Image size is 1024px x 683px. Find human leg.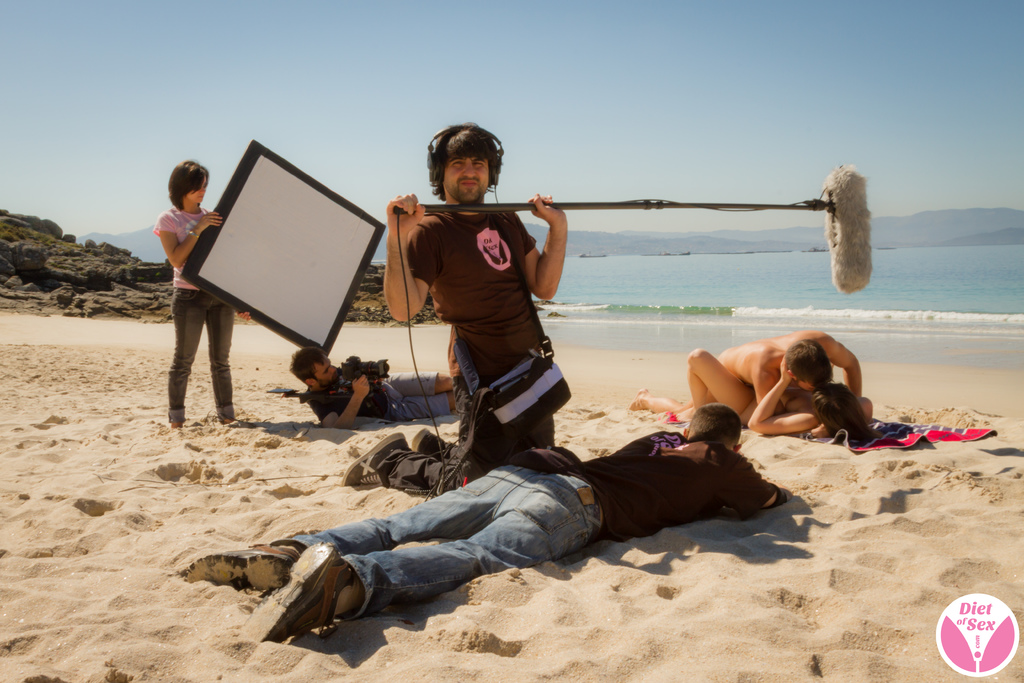
388 373 452 394.
